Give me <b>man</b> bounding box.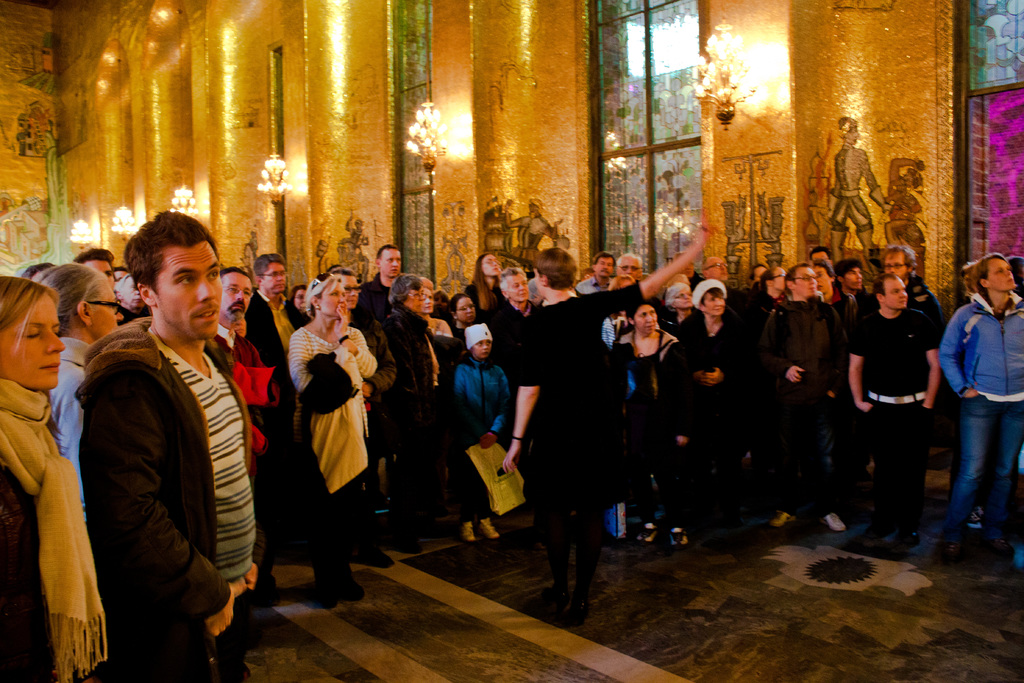
l=850, t=270, r=946, b=552.
